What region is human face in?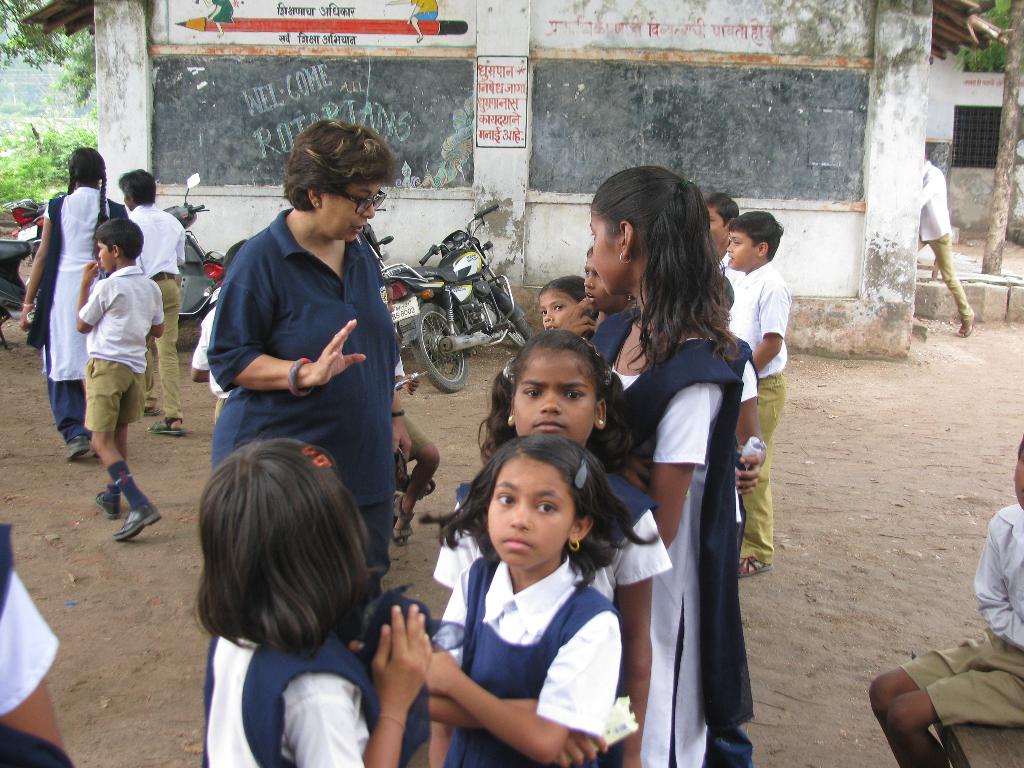
left=316, top=181, right=385, bottom=239.
